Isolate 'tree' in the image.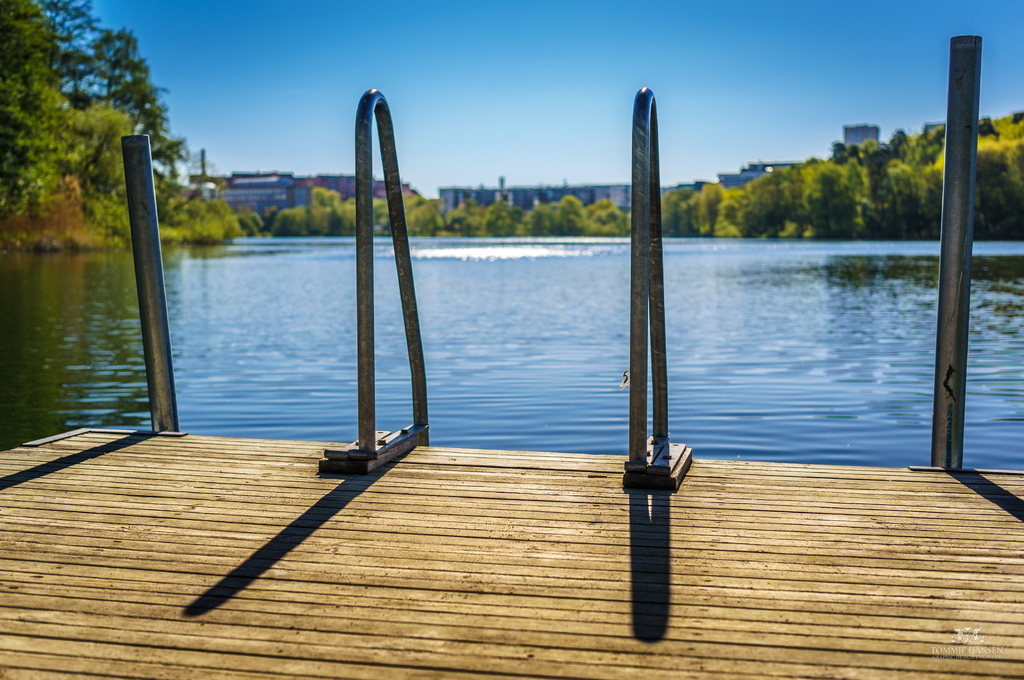
Isolated region: BBox(687, 177, 724, 236).
